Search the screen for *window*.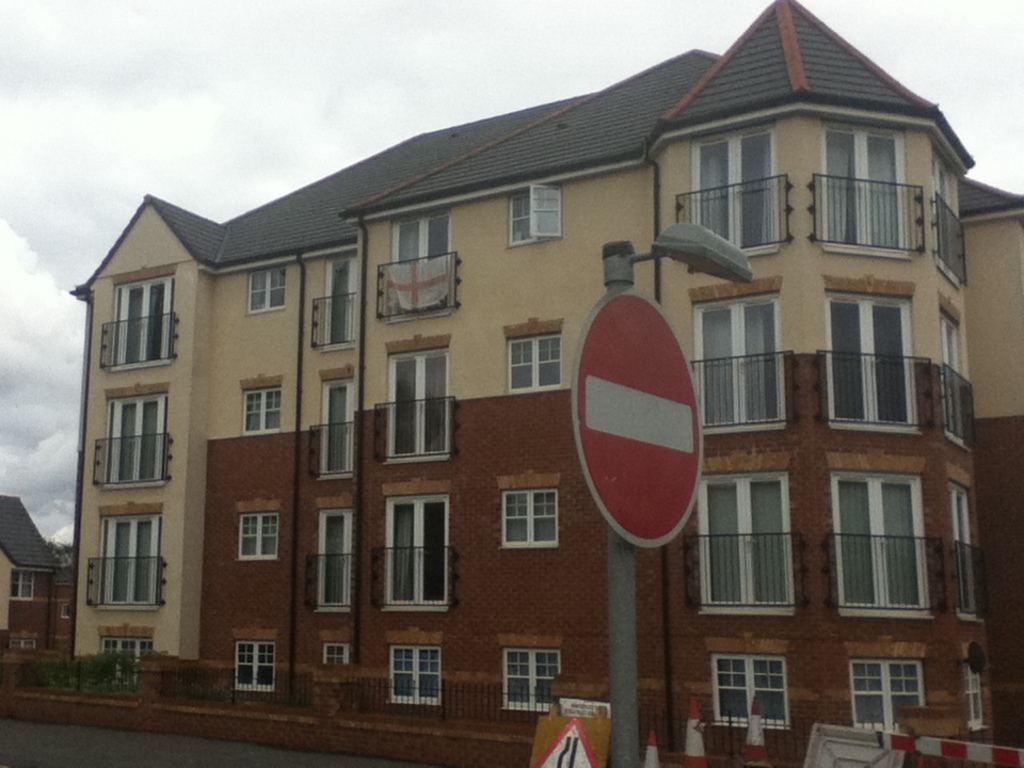
Found at select_region(708, 649, 797, 735).
